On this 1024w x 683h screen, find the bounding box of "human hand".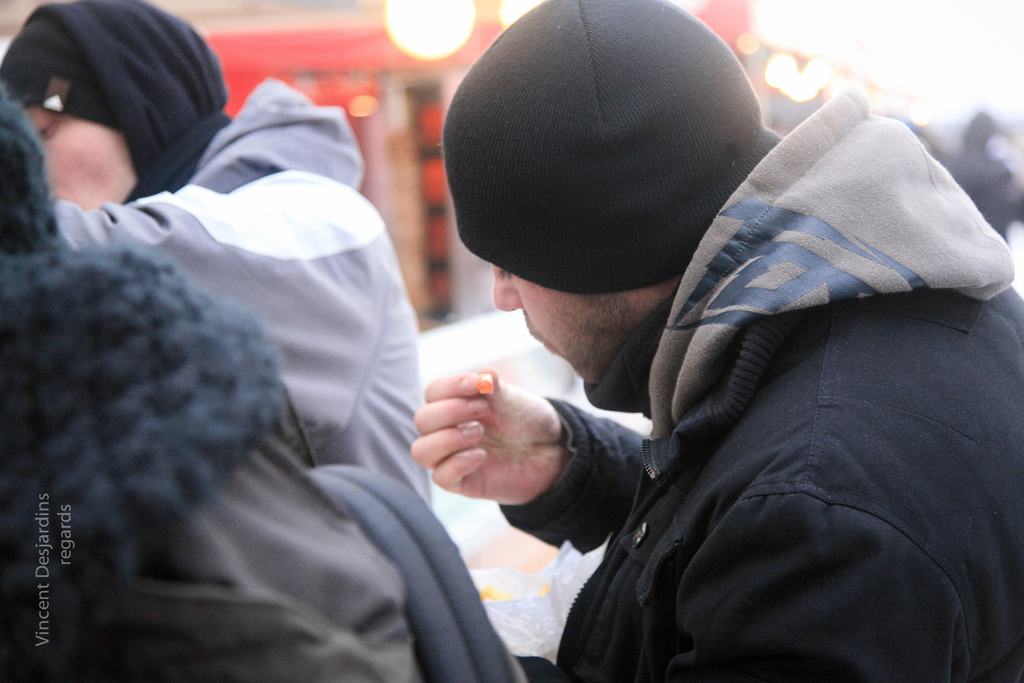
Bounding box: left=396, top=370, right=592, bottom=516.
